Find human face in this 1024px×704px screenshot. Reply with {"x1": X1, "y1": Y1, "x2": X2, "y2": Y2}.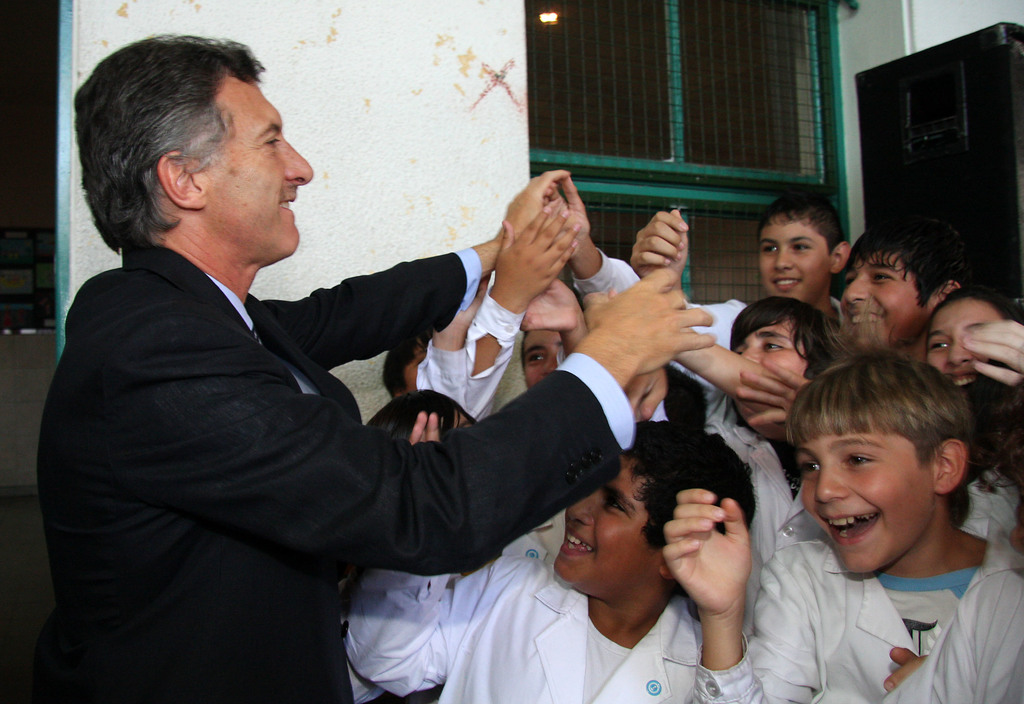
{"x1": 732, "y1": 321, "x2": 805, "y2": 426}.
